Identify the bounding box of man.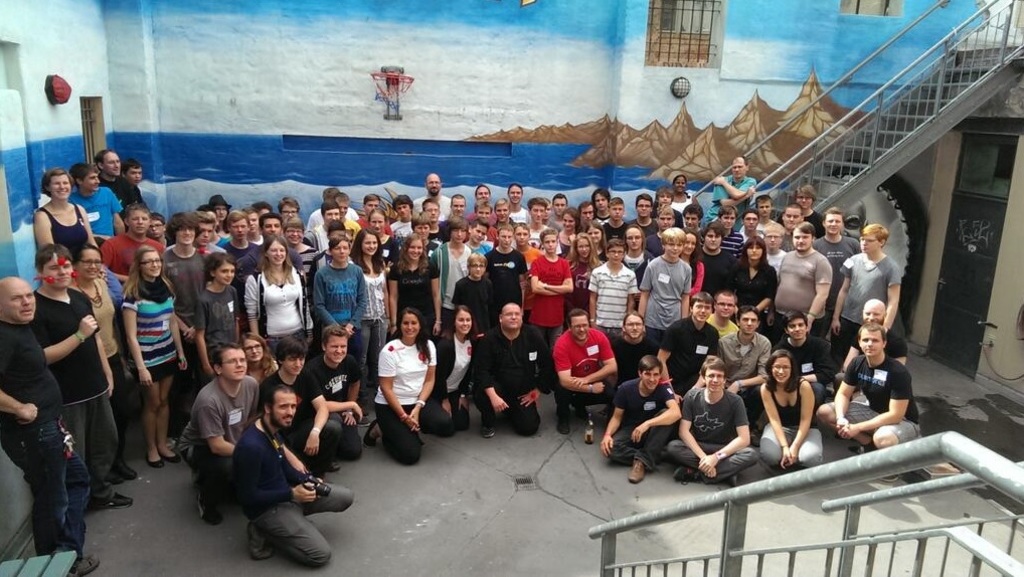
BBox(218, 209, 257, 258).
